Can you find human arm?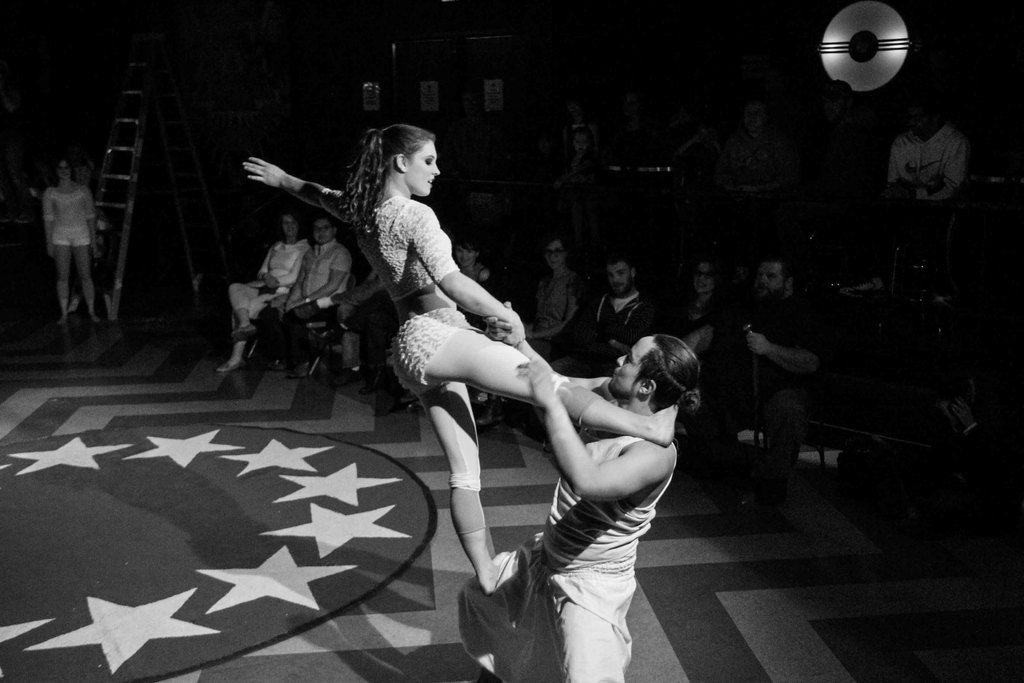
Yes, bounding box: (x1=264, y1=249, x2=303, y2=292).
